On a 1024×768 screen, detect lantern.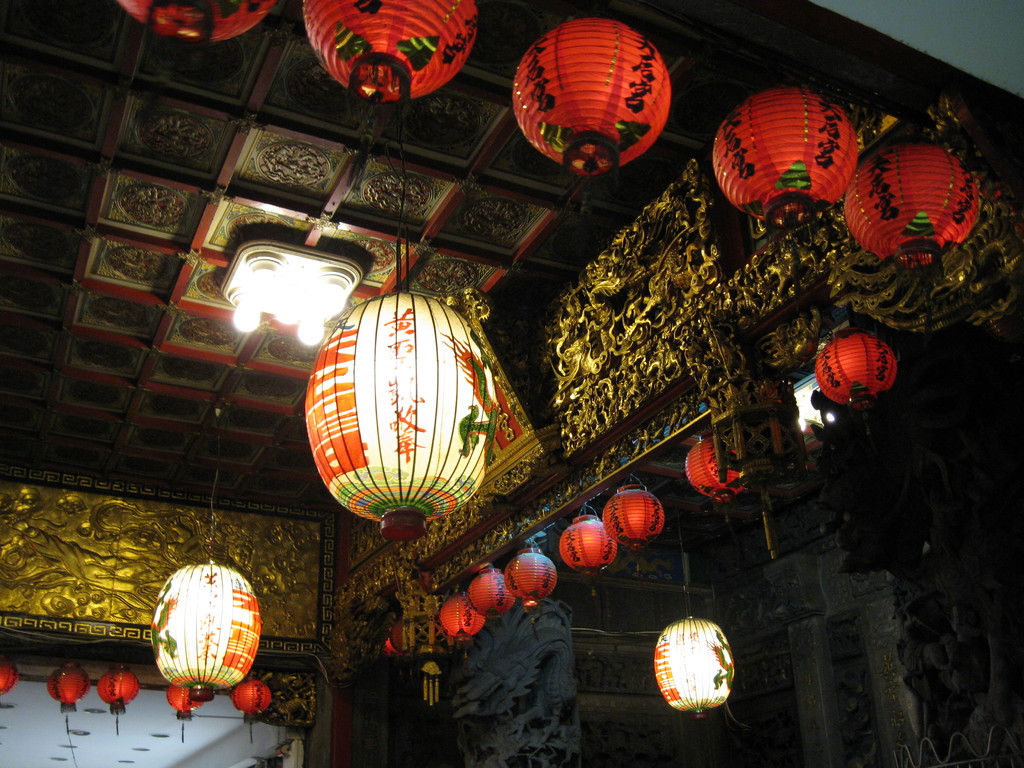
Rect(442, 597, 488, 642).
